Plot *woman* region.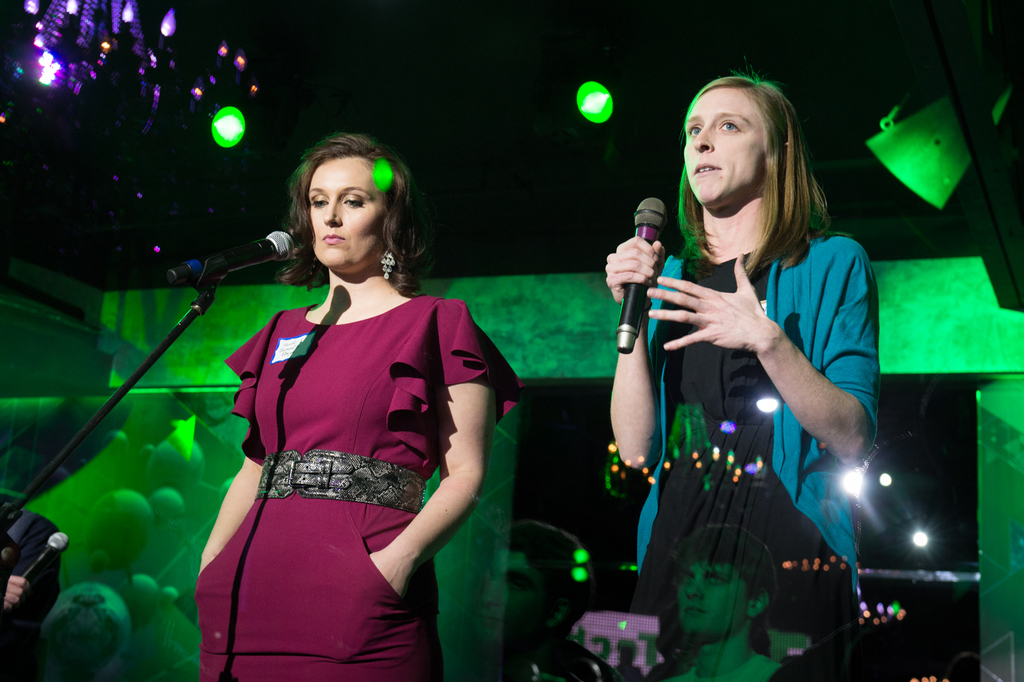
Plotted at region(187, 120, 498, 681).
